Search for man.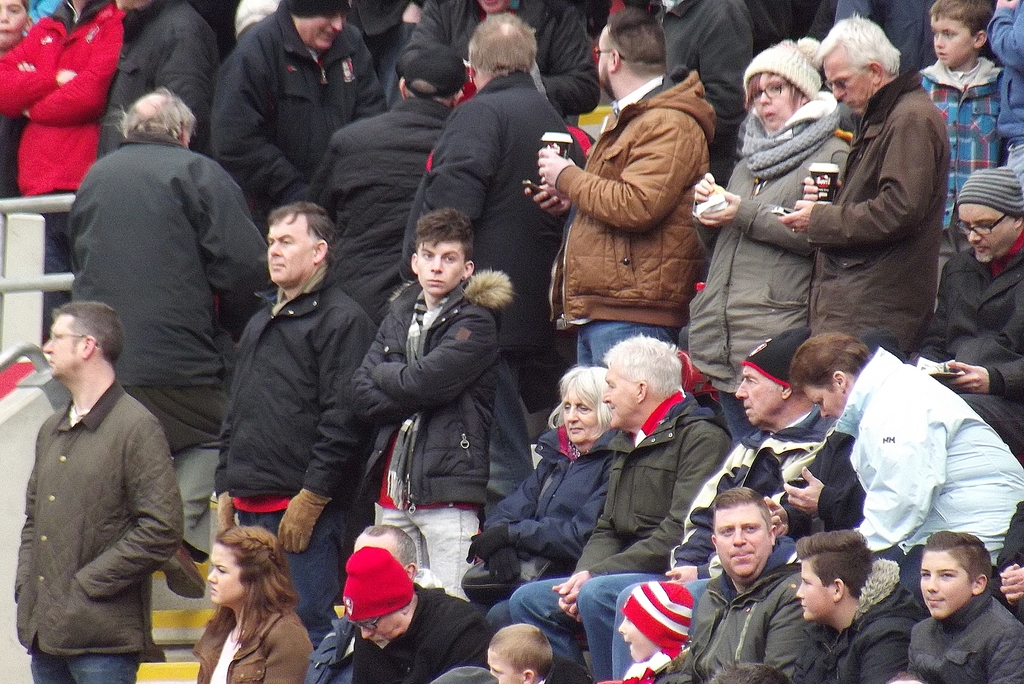
Found at box=[907, 165, 1023, 467].
